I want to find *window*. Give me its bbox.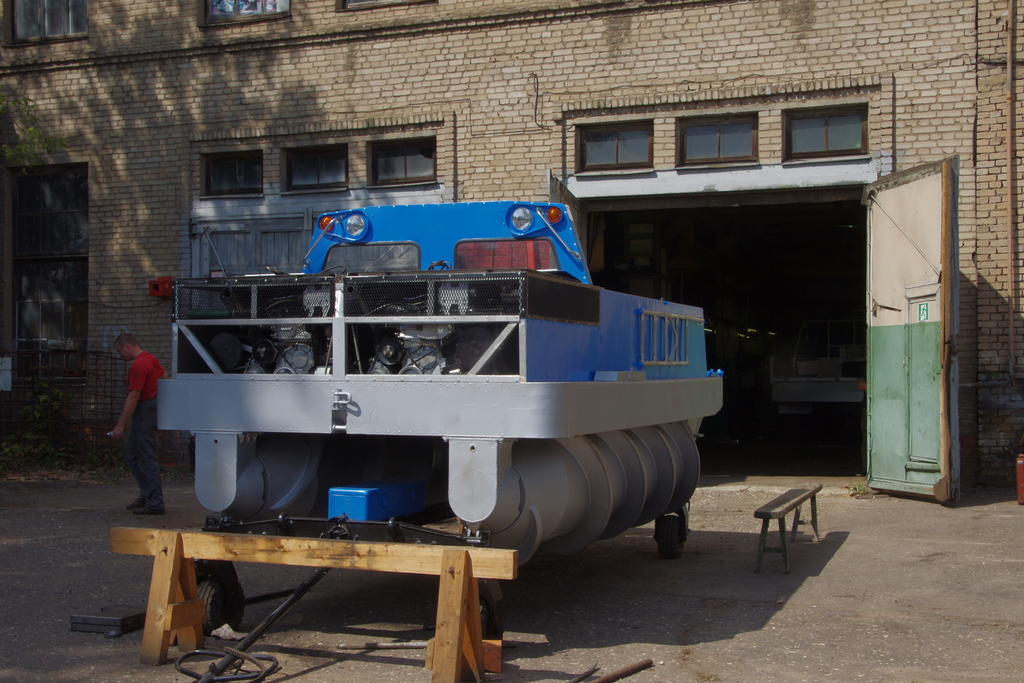
left=196, top=148, right=265, bottom=194.
